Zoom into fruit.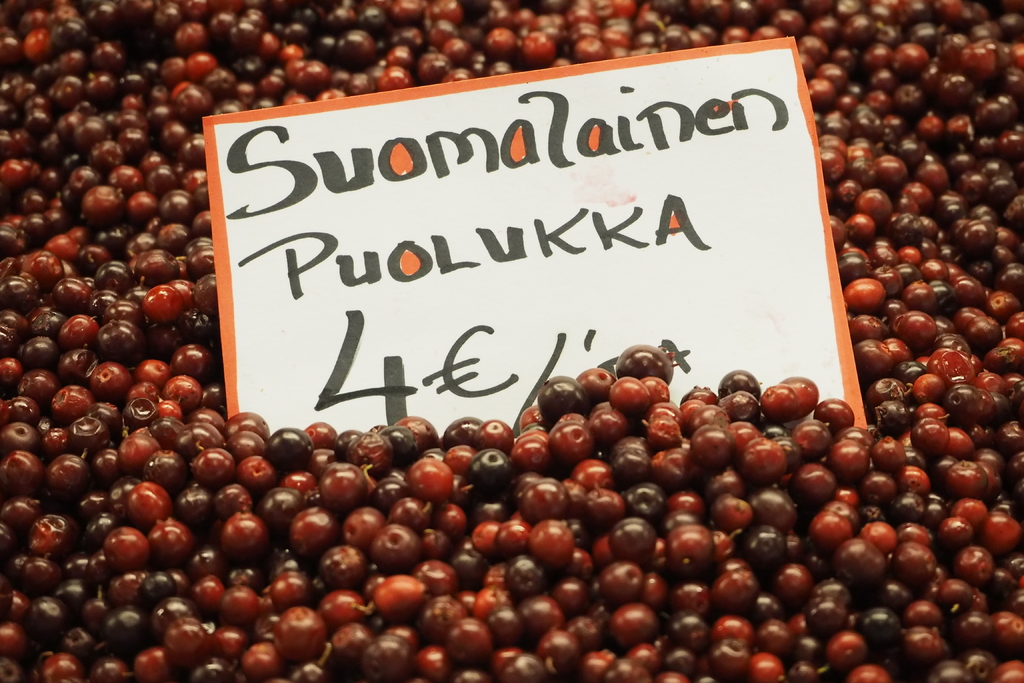
Zoom target: {"left": 522, "top": 477, "right": 572, "bottom": 520}.
